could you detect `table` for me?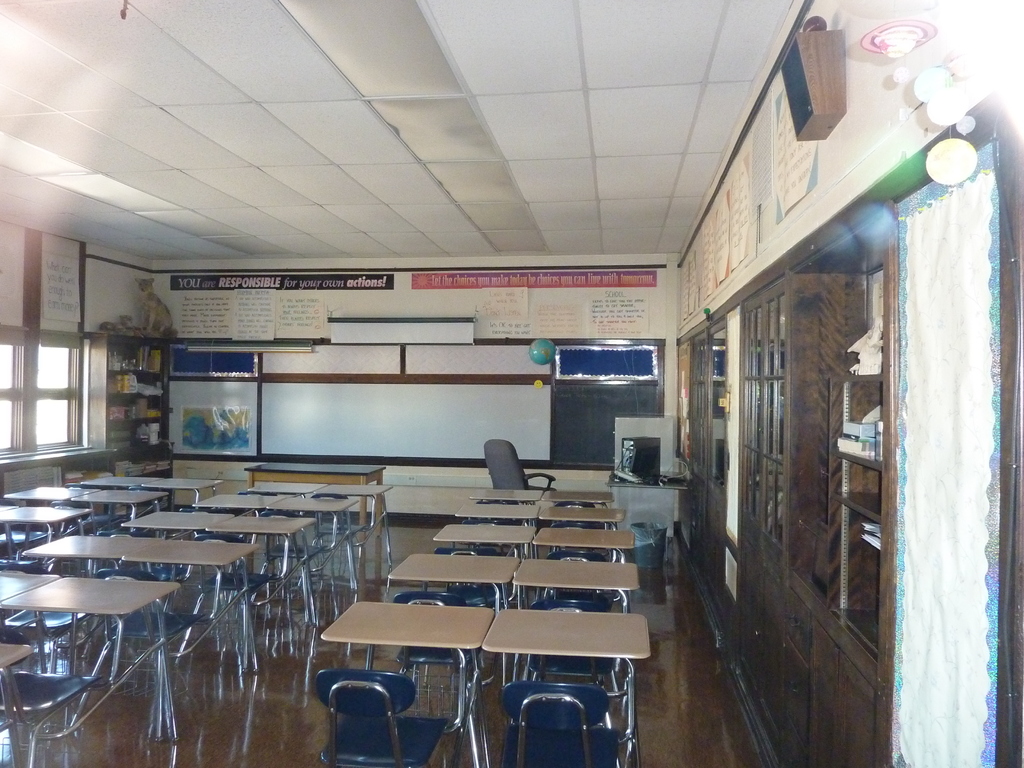
Detection result: left=19, top=538, right=131, bottom=573.
